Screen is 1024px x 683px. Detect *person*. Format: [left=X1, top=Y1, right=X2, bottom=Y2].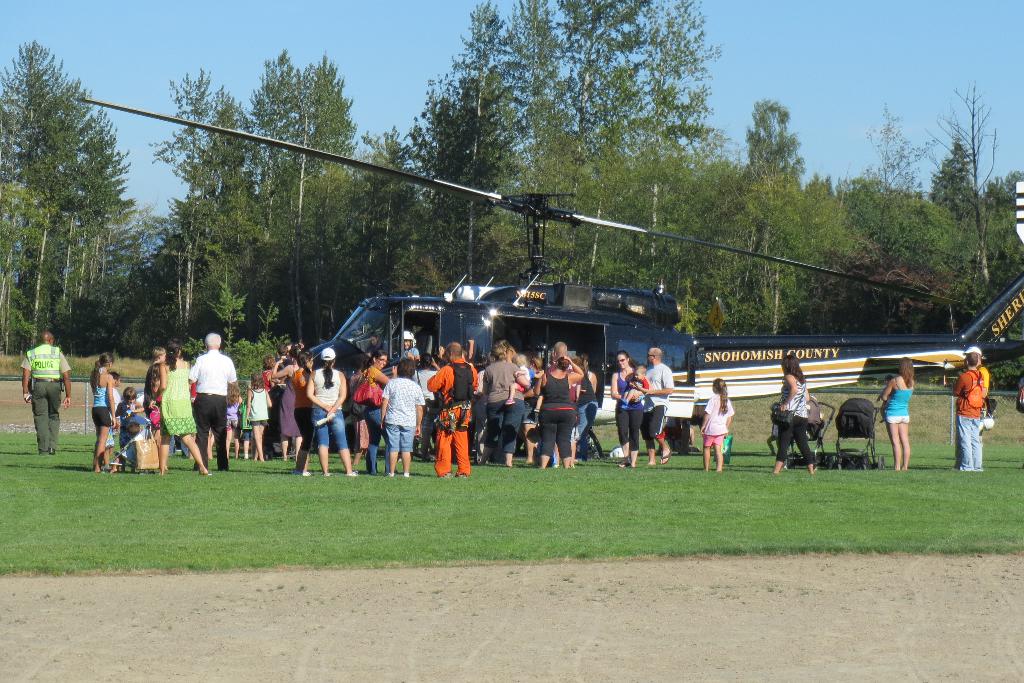
[left=643, top=346, right=673, bottom=467].
